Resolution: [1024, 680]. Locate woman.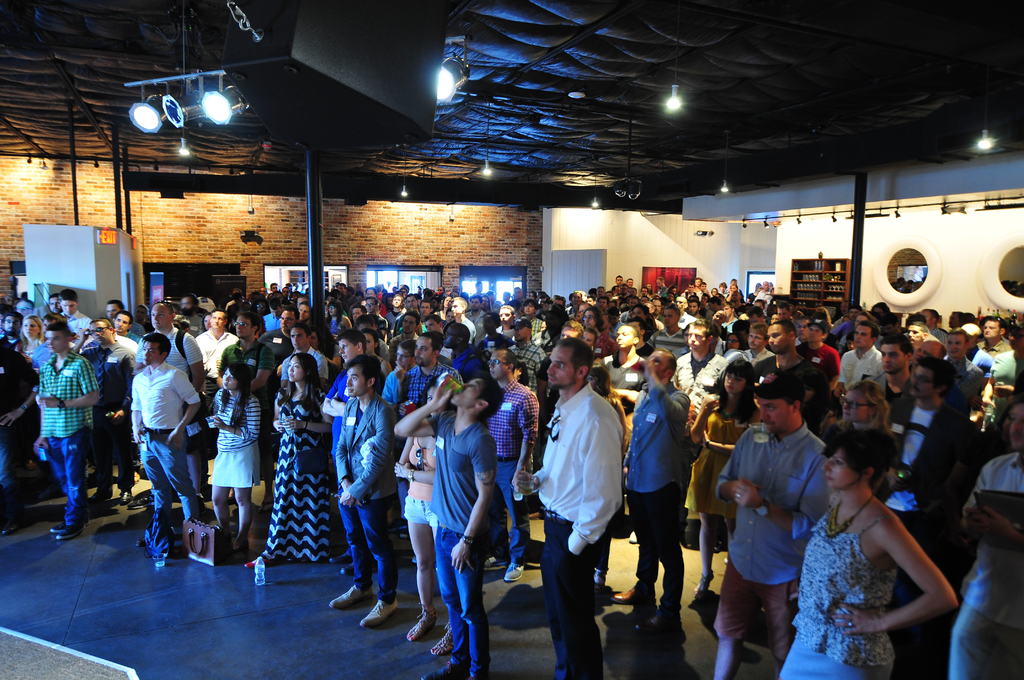
(left=204, top=358, right=275, bottom=548).
